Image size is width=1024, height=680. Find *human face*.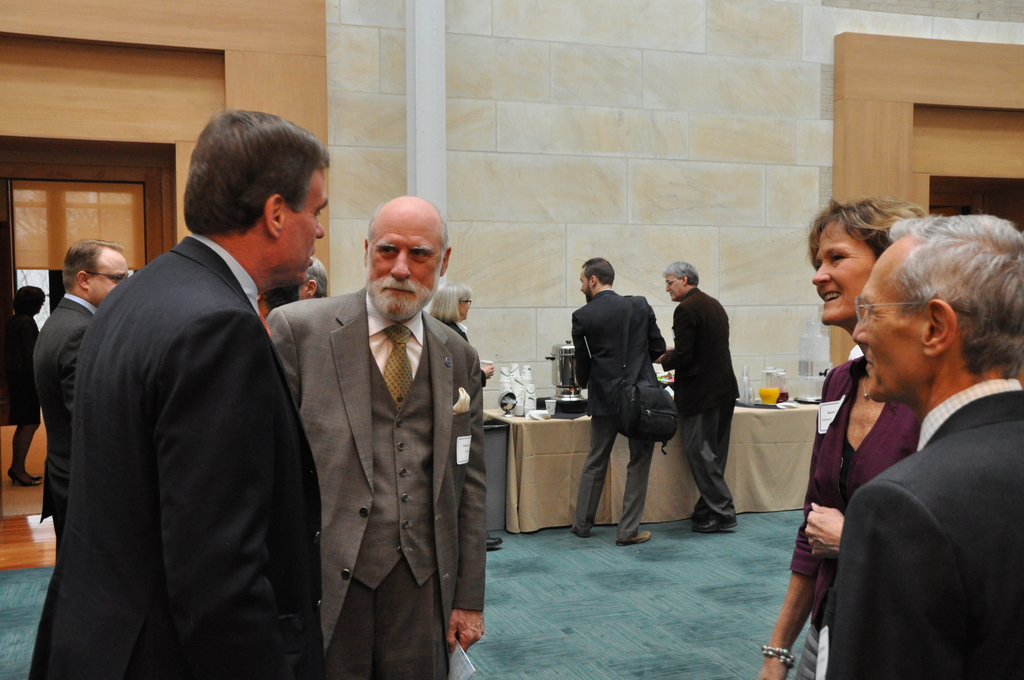
box=[459, 292, 472, 321].
